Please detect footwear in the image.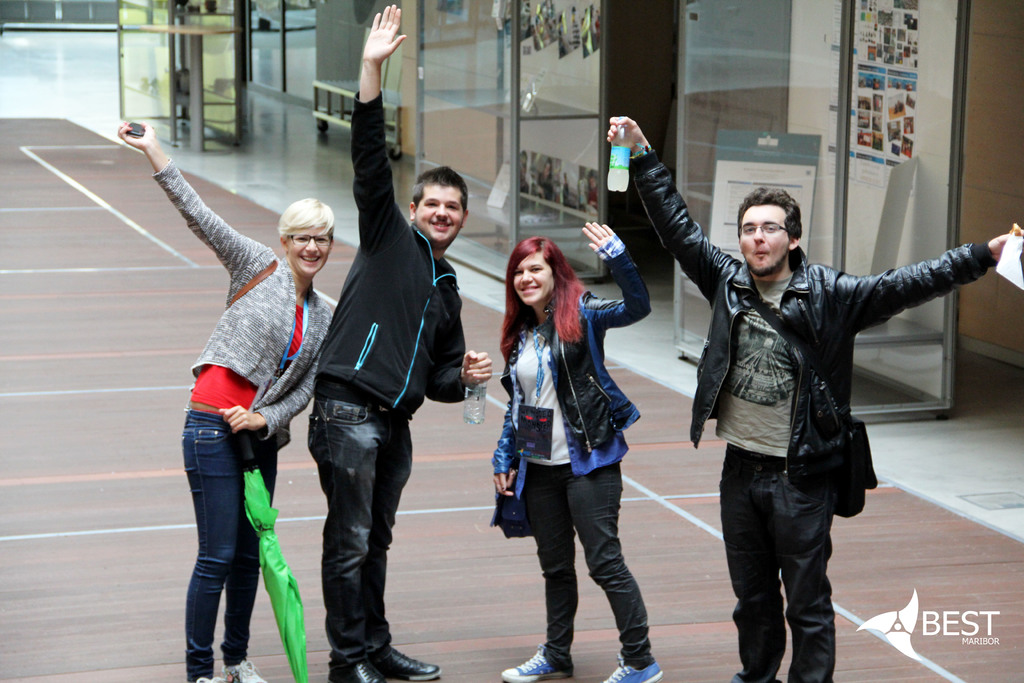
bbox=(227, 659, 266, 682).
